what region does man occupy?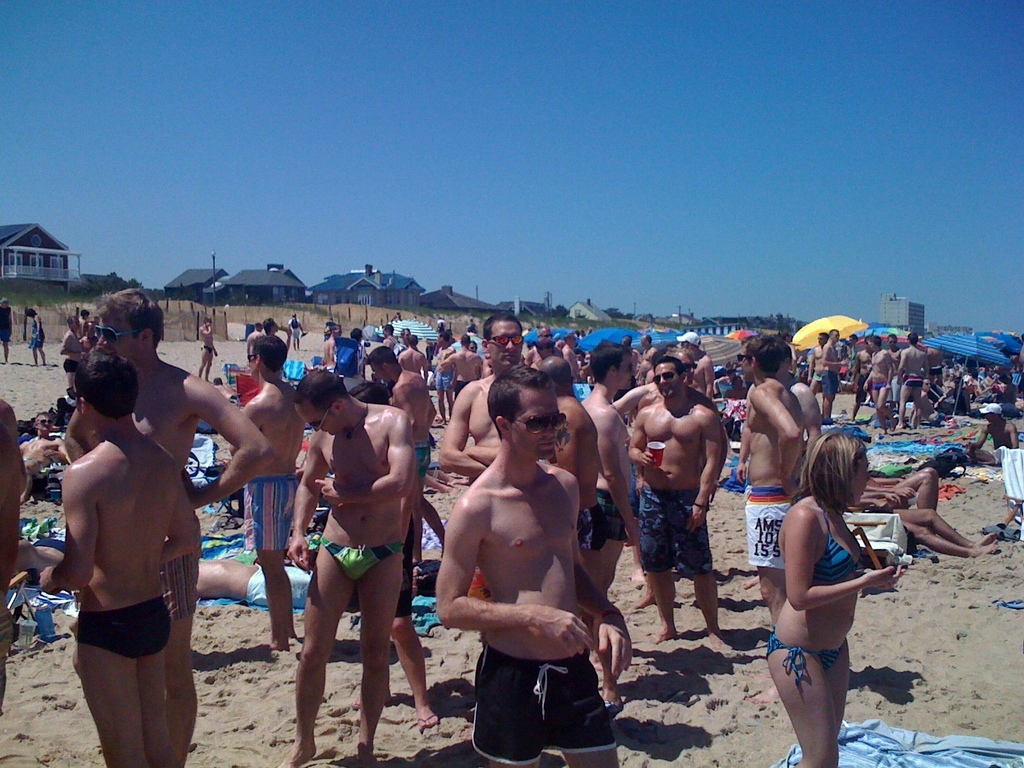
l=630, t=347, r=716, b=410.
